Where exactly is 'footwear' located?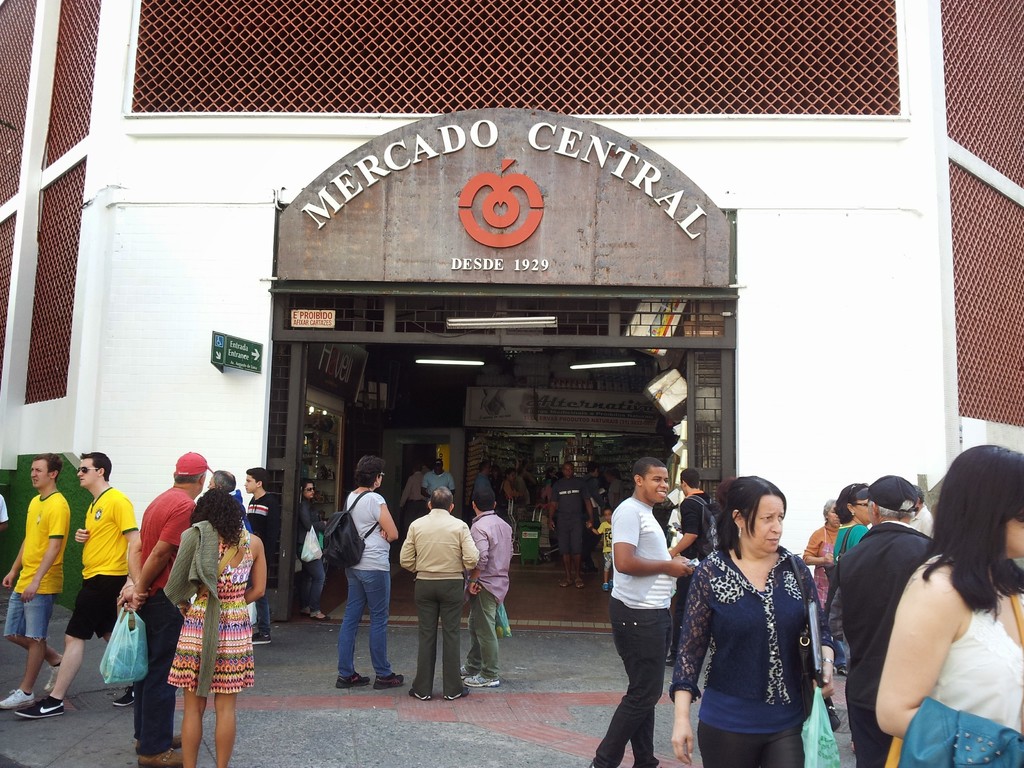
Its bounding box is x1=168 y1=733 x2=189 y2=745.
